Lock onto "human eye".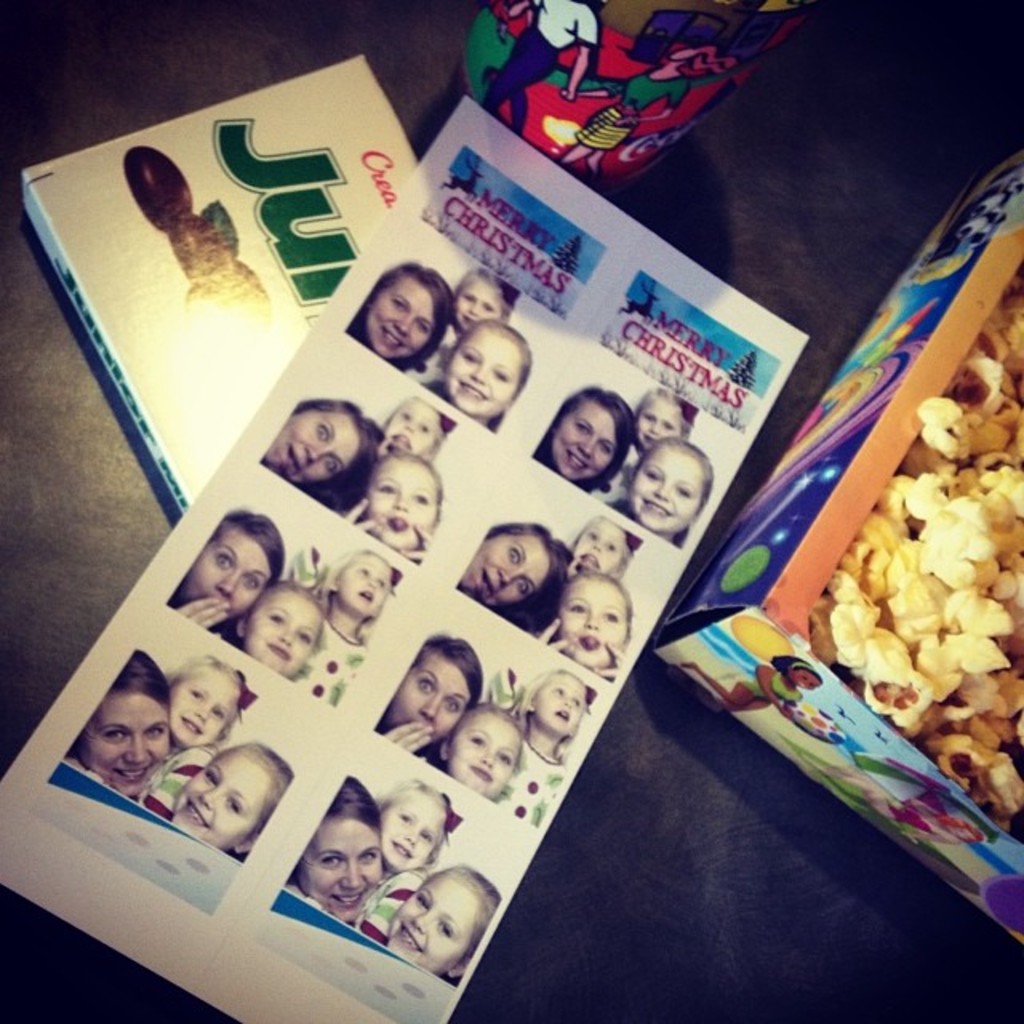
Locked: (left=490, top=371, right=507, bottom=387).
